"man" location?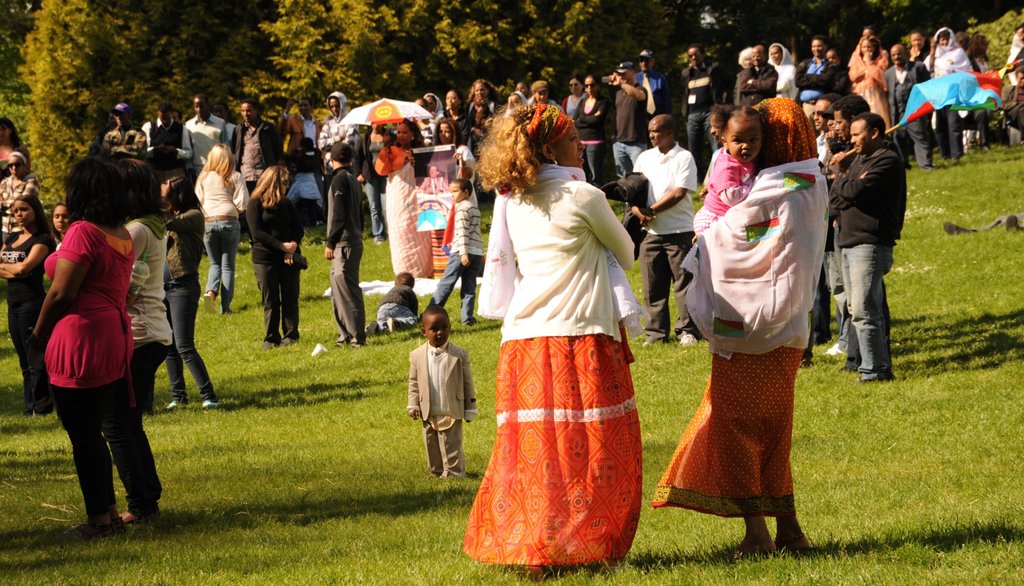
1000:69:1023:141
